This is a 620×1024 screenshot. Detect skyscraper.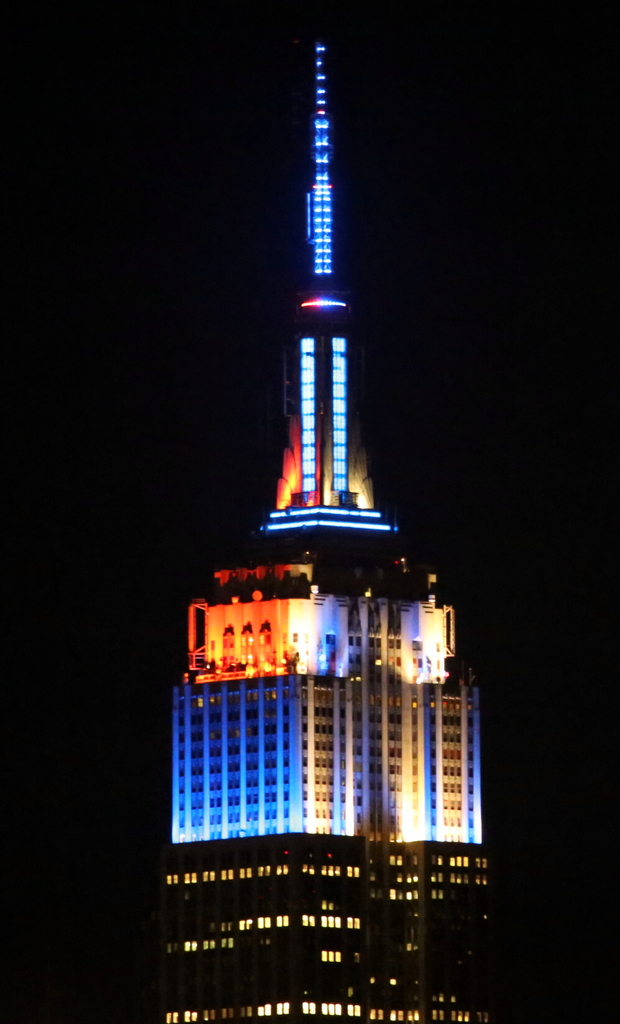
region(158, 113, 494, 1005).
